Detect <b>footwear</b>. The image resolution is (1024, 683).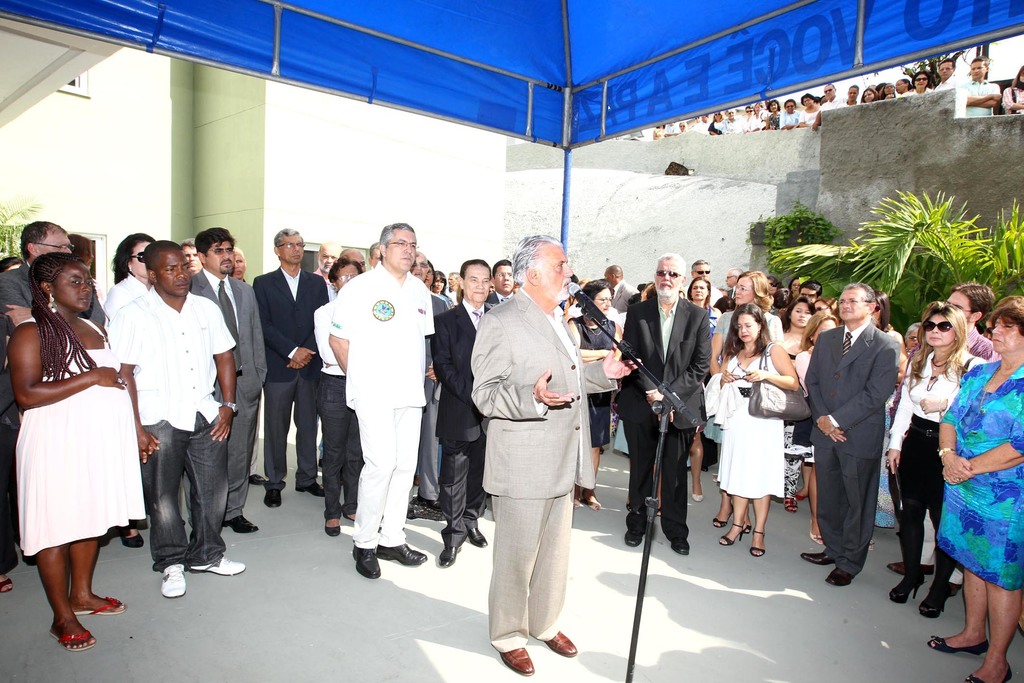
161:563:186:596.
